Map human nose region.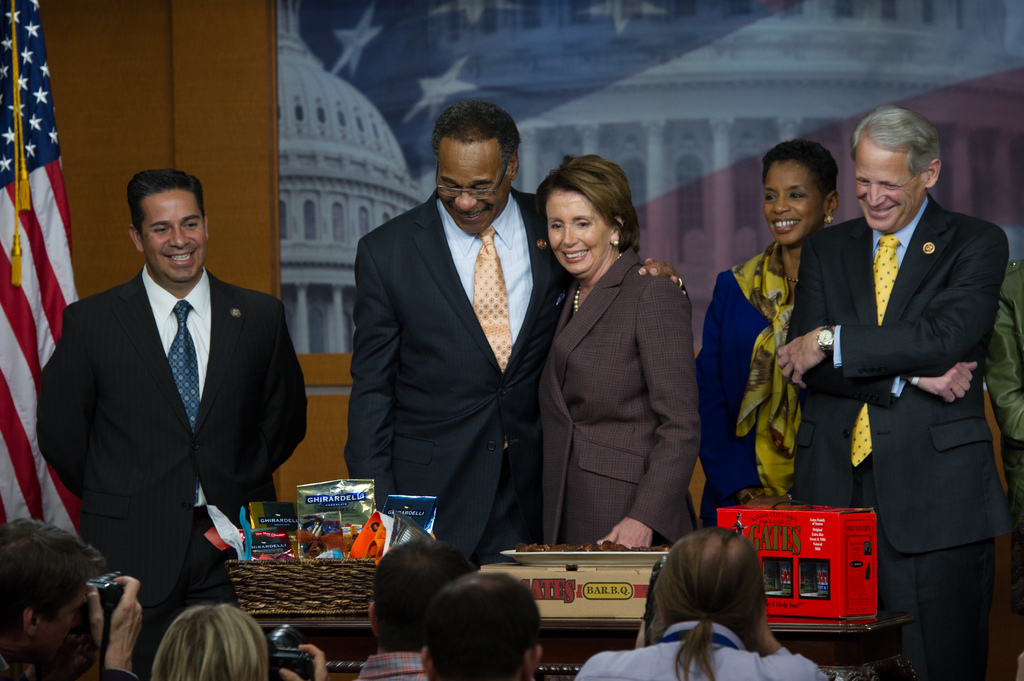
Mapped to detection(865, 184, 885, 205).
